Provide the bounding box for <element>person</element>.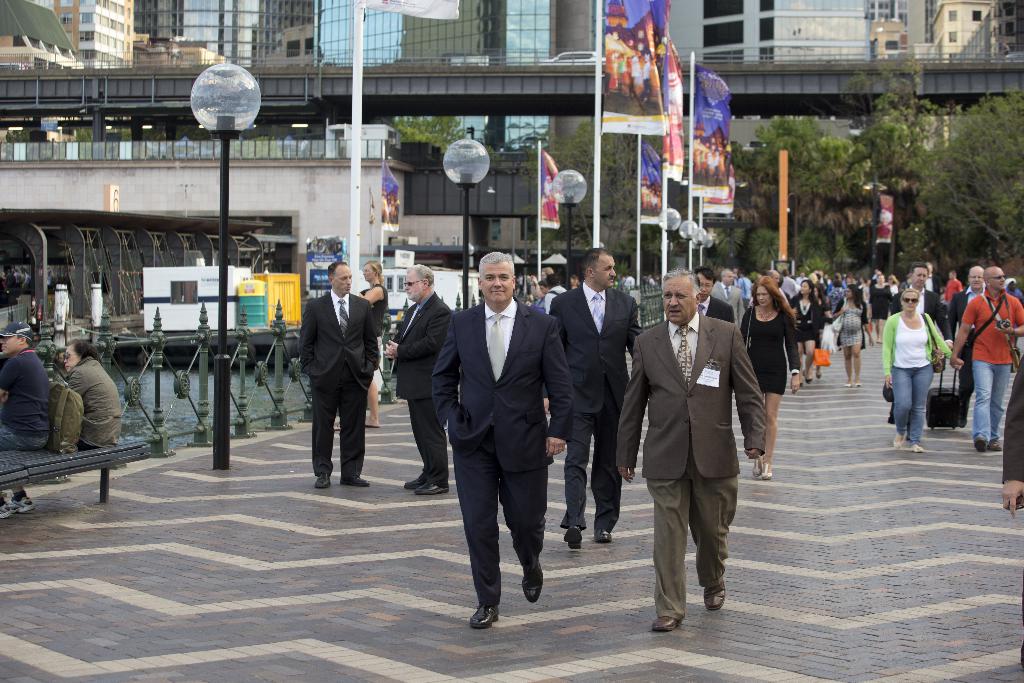
0,335,52,457.
